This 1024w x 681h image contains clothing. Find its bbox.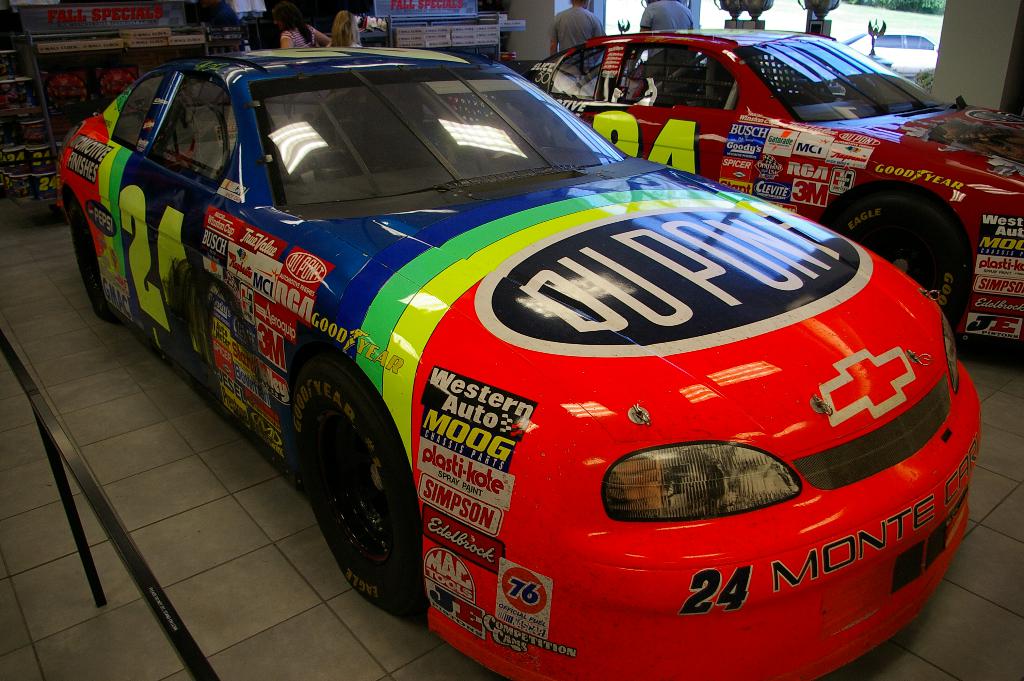
<box>328,40,362,48</box>.
